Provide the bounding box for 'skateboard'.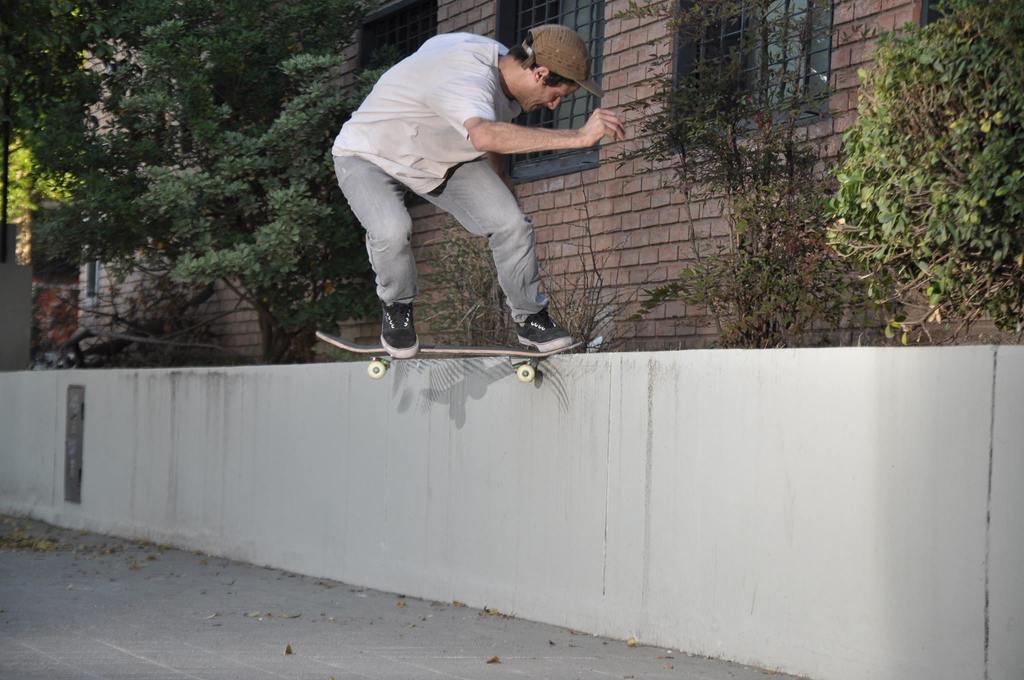
crop(314, 327, 588, 386).
